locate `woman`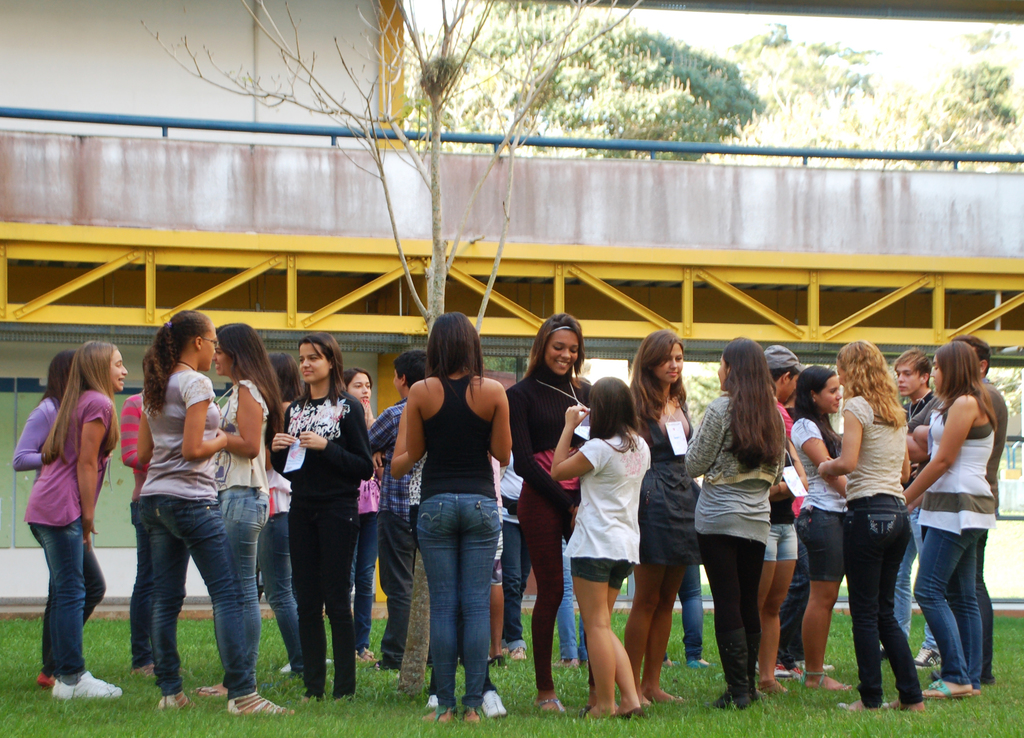
566,380,655,712
